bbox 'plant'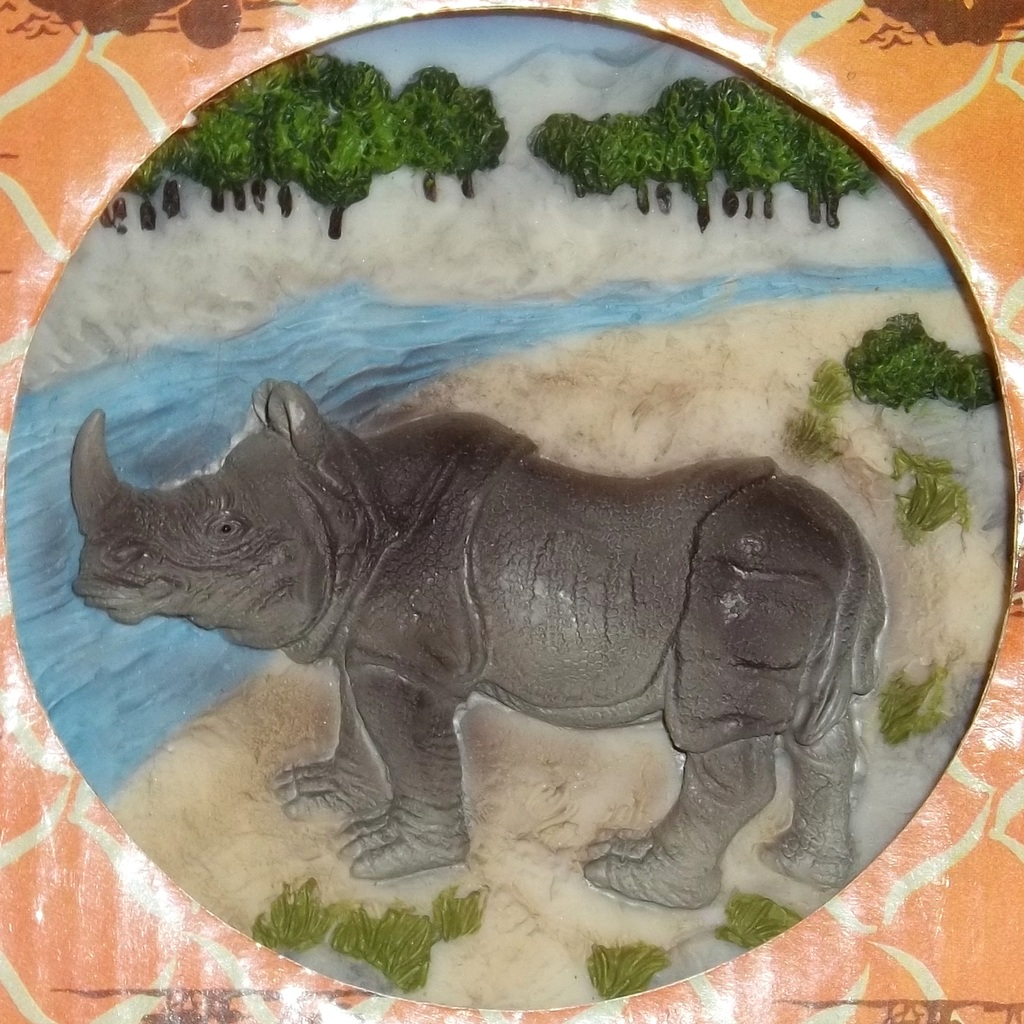
435,876,488,944
